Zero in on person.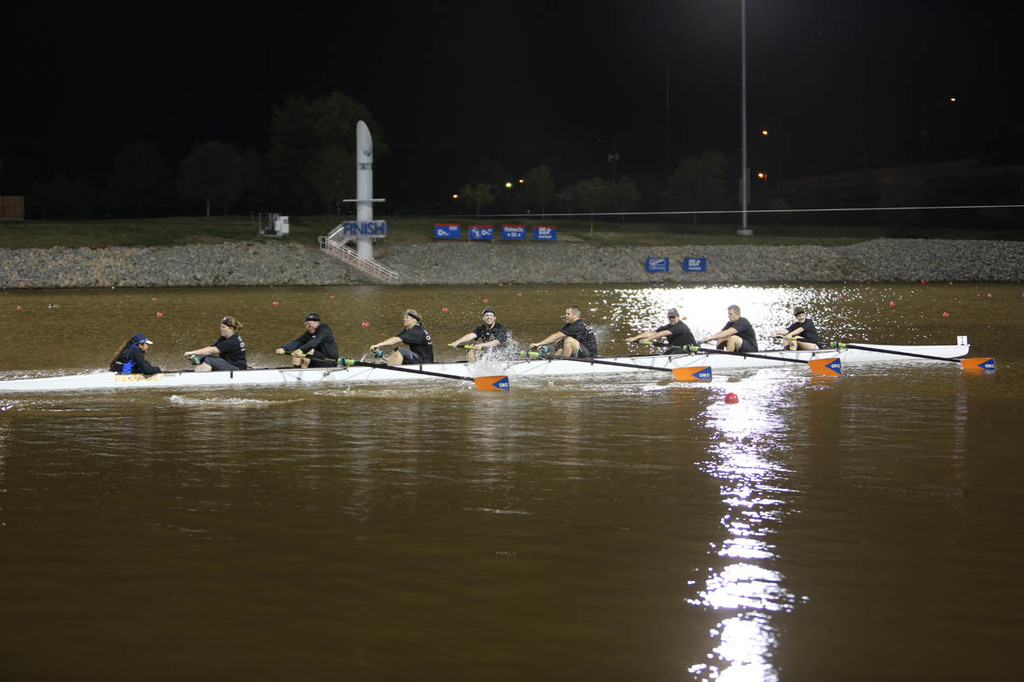
Zeroed in: 184,313,246,369.
